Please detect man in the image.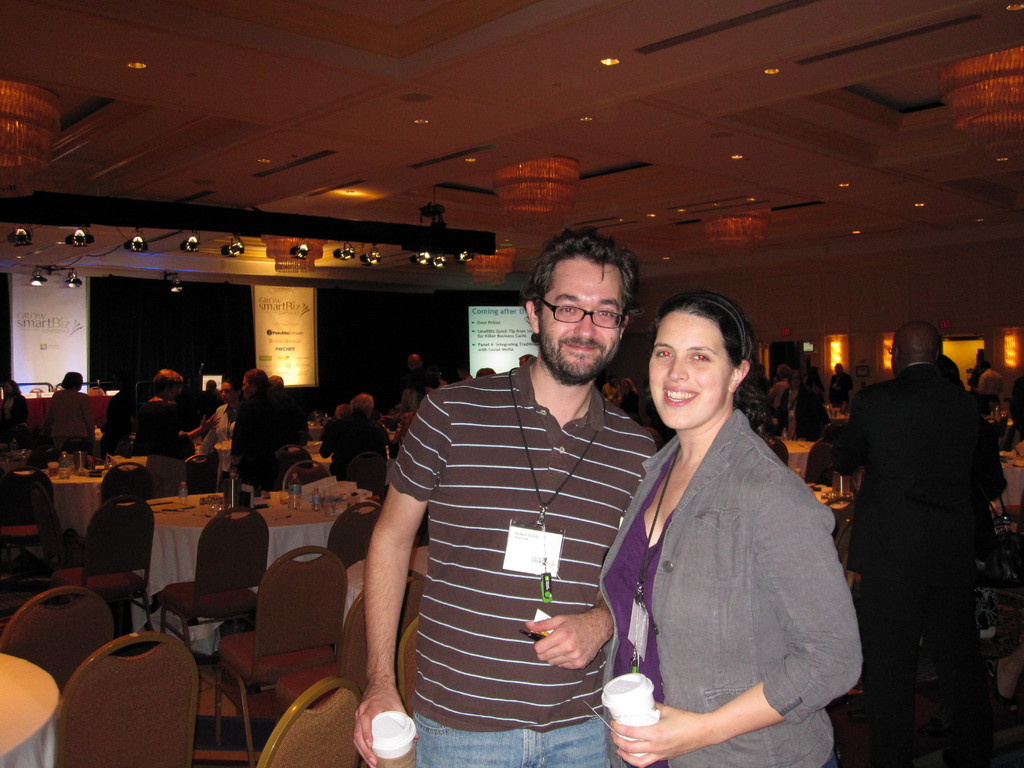
Rect(334, 402, 350, 423).
